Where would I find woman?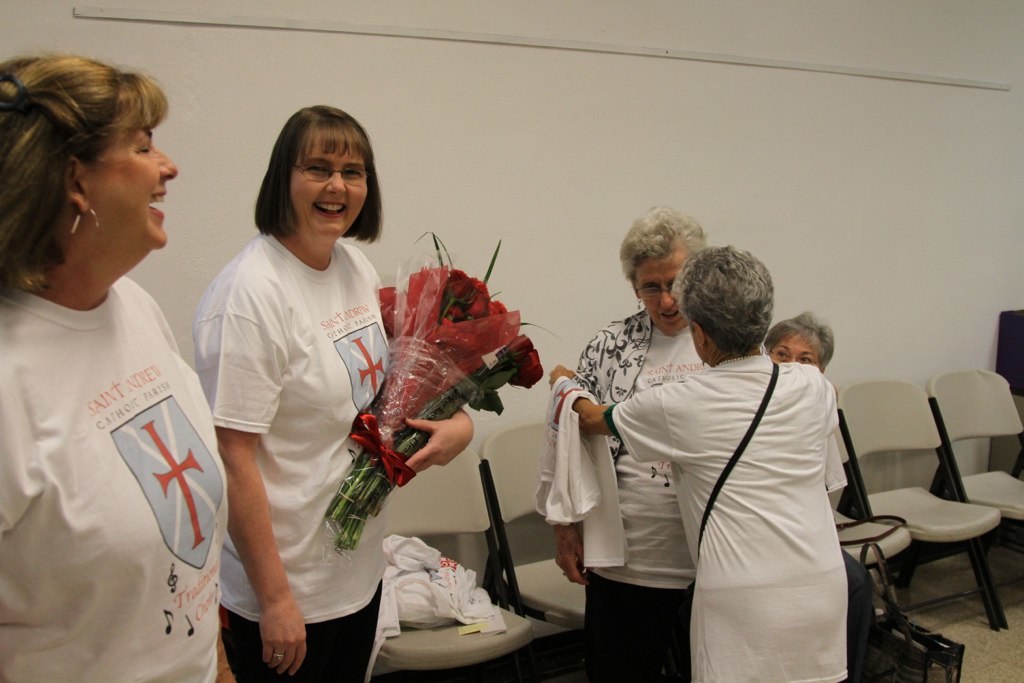
At 547:243:839:682.
